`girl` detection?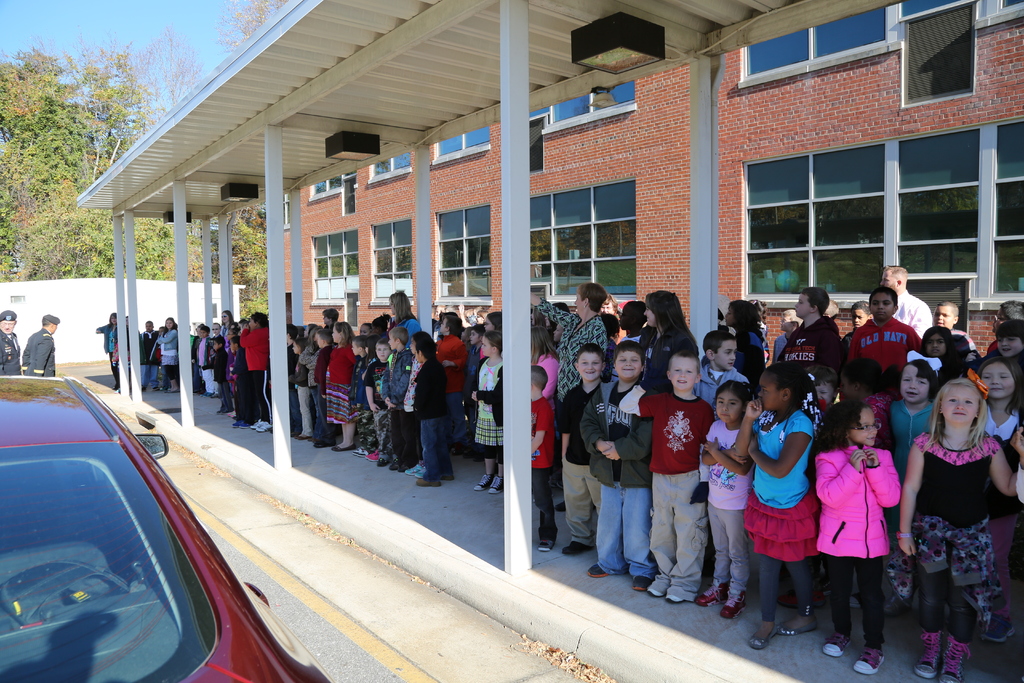
902 378 1009 682
